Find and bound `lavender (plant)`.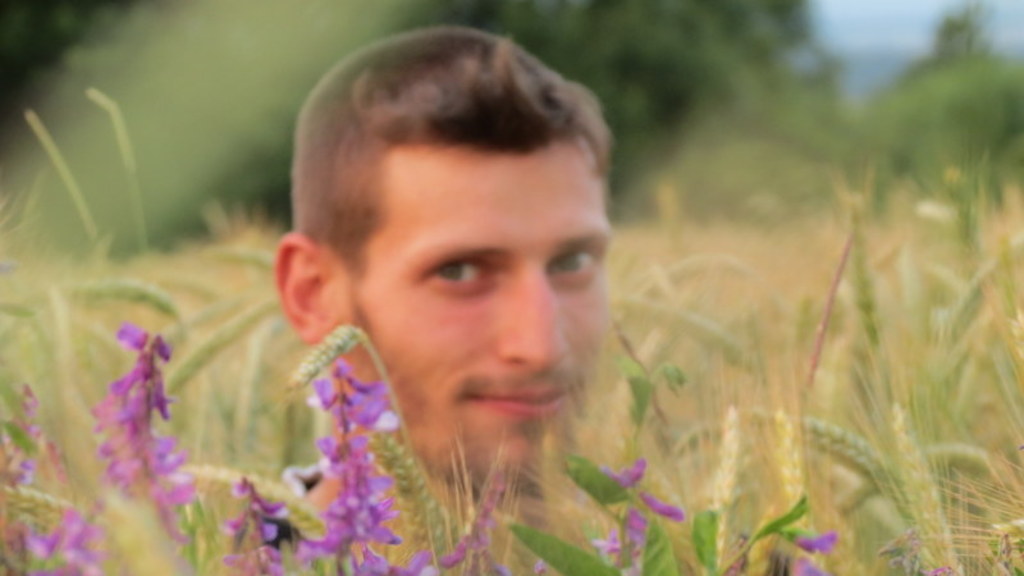
Bound: <region>579, 460, 682, 563</region>.
